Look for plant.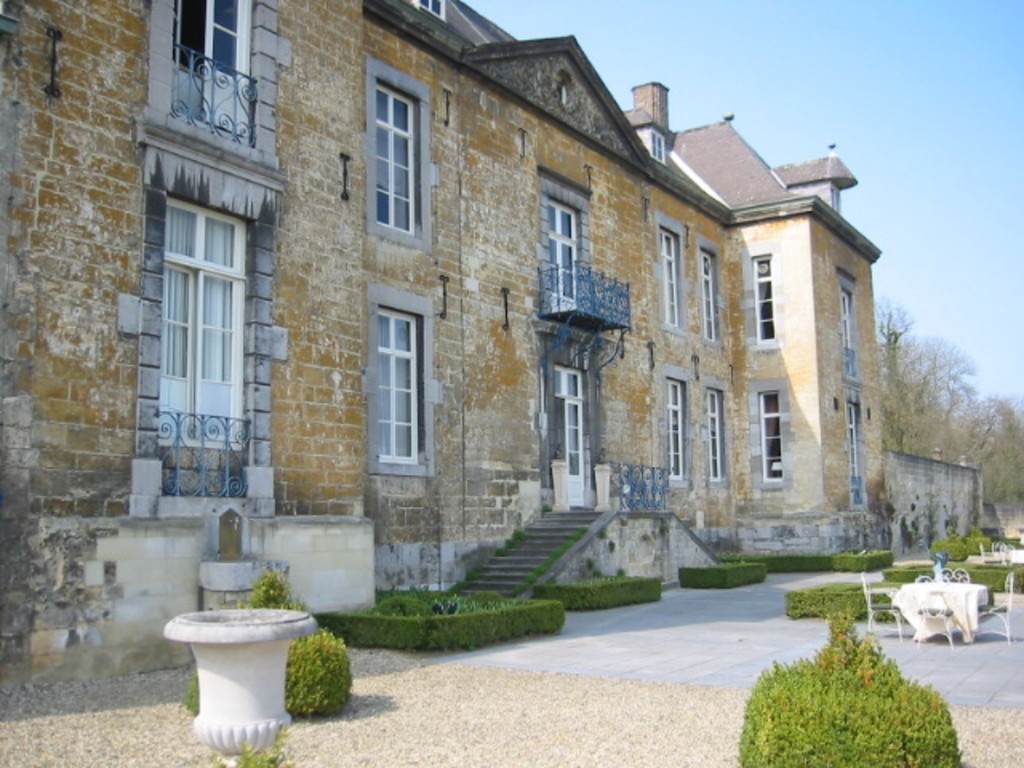
Found: 707 546 899 568.
